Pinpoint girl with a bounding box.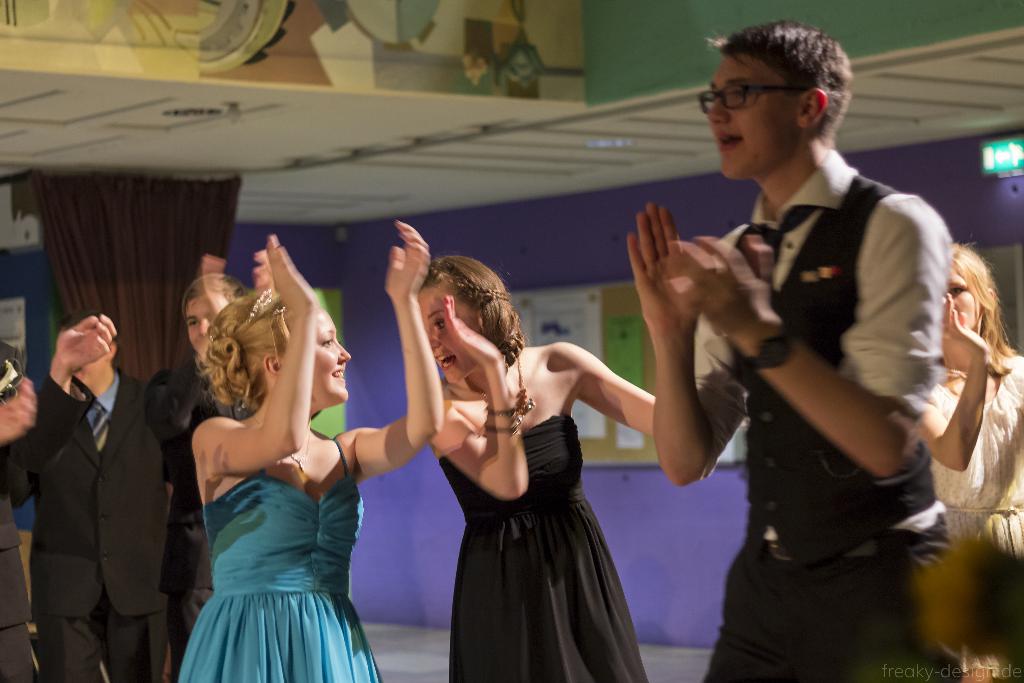
BBox(909, 244, 1023, 682).
